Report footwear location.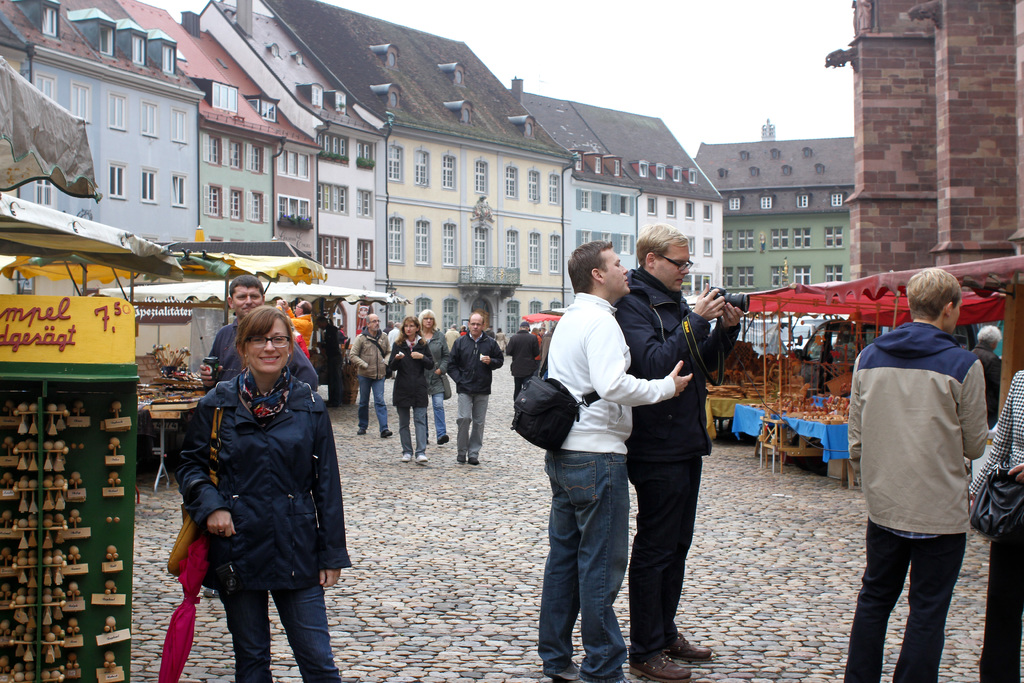
Report: rect(414, 452, 429, 463).
